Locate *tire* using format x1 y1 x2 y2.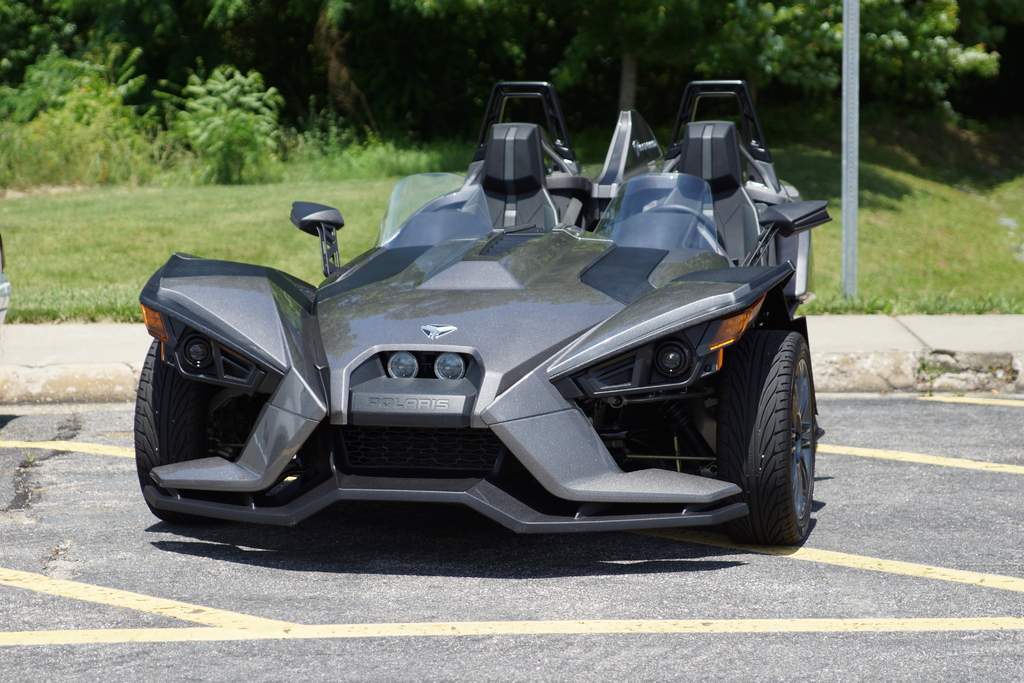
717 324 819 544.
